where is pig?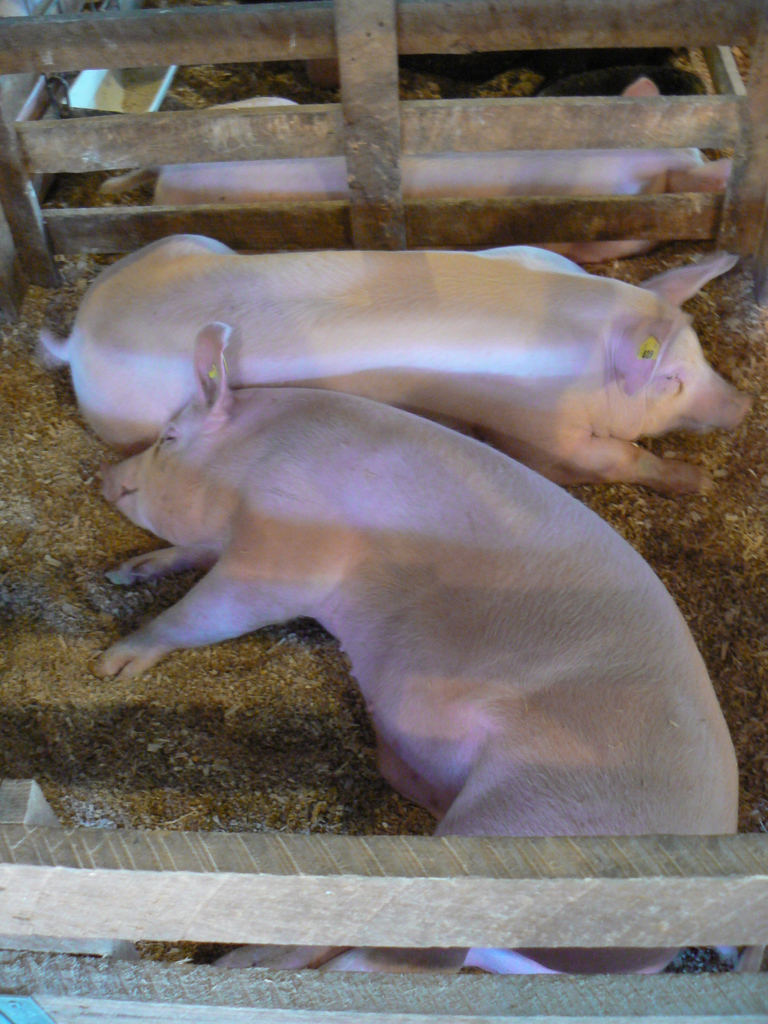
x1=33 y1=236 x2=759 y2=500.
